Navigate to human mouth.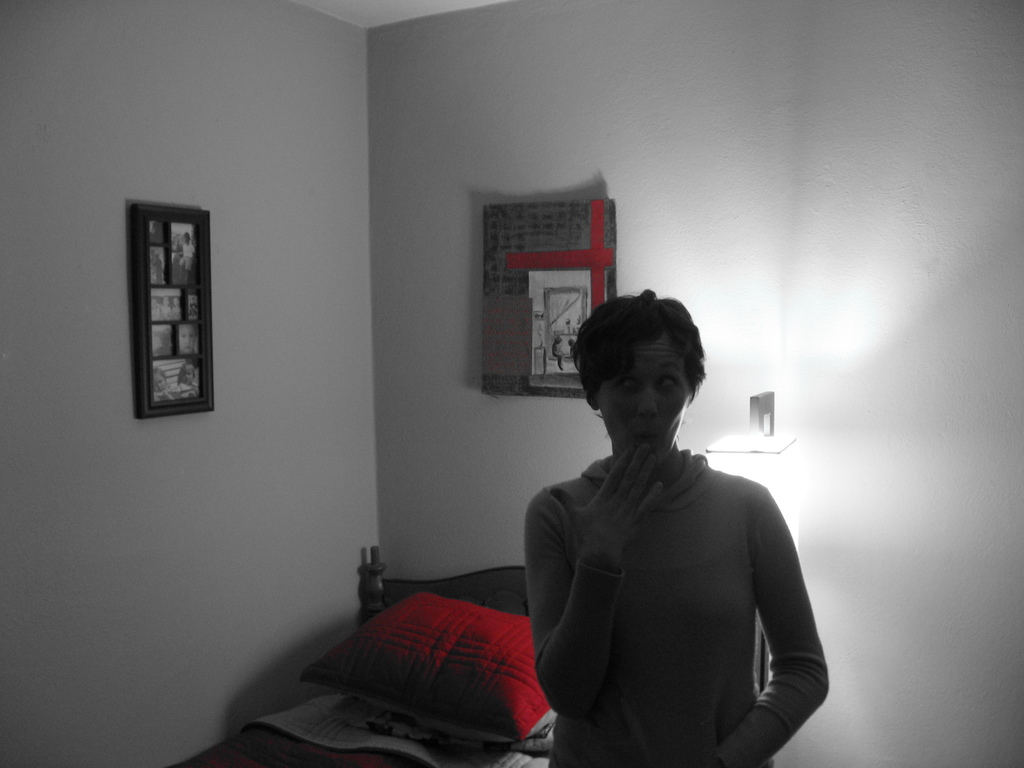
Navigation target: pyautogui.locateOnScreen(637, 429, 660, 444).
